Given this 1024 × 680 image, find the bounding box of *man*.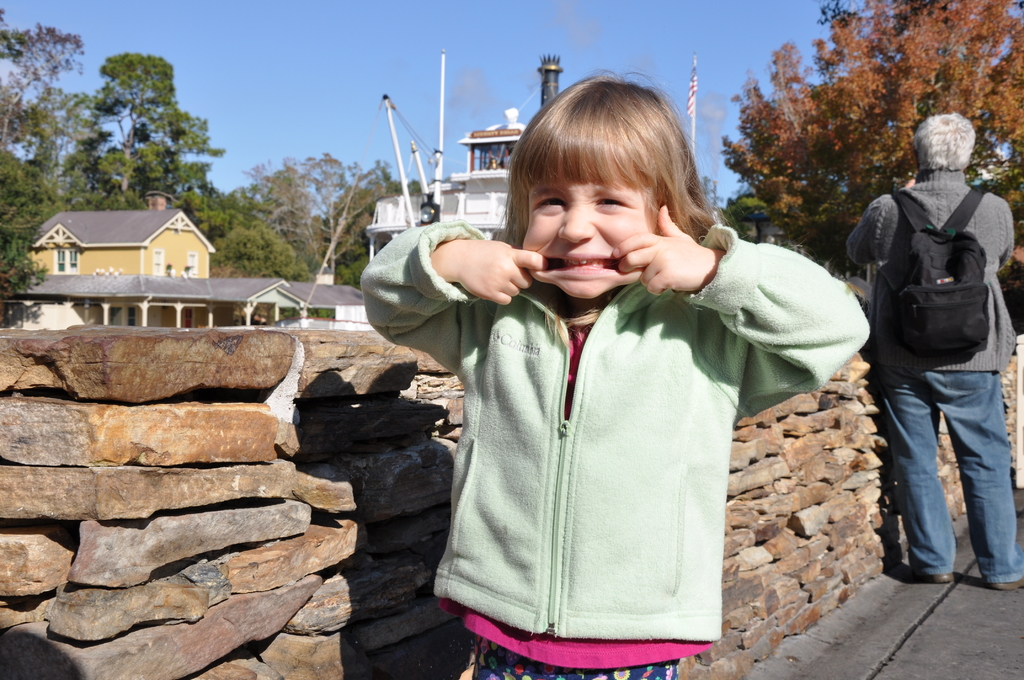
x1=854, y1=101, x2=1017, y2=625.
